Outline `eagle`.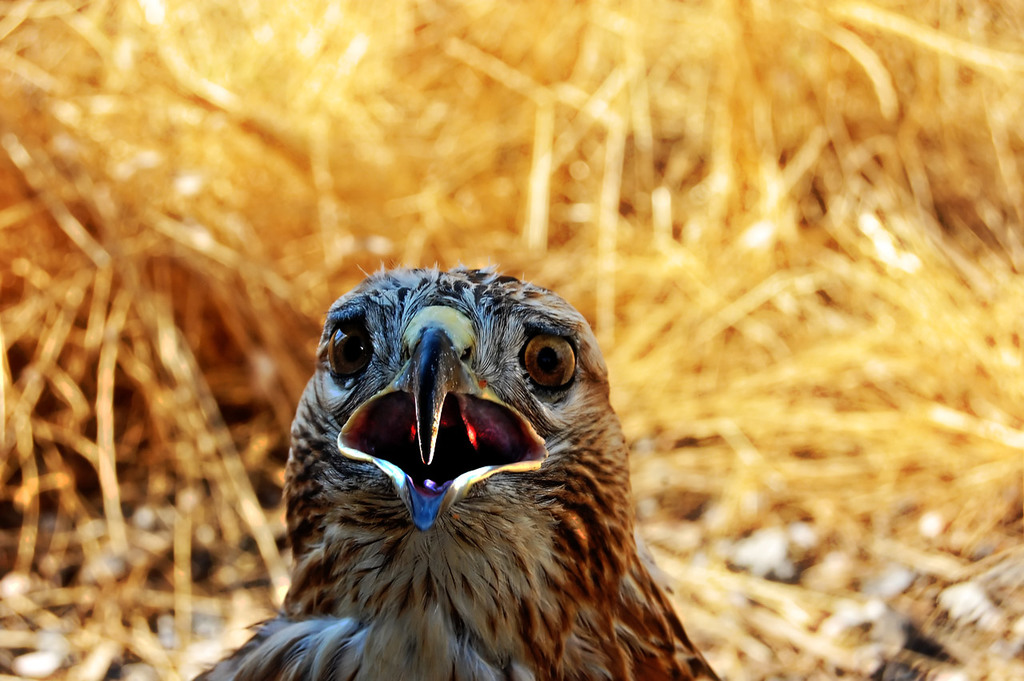
Outline: box=[186, 256, 729, 680].
